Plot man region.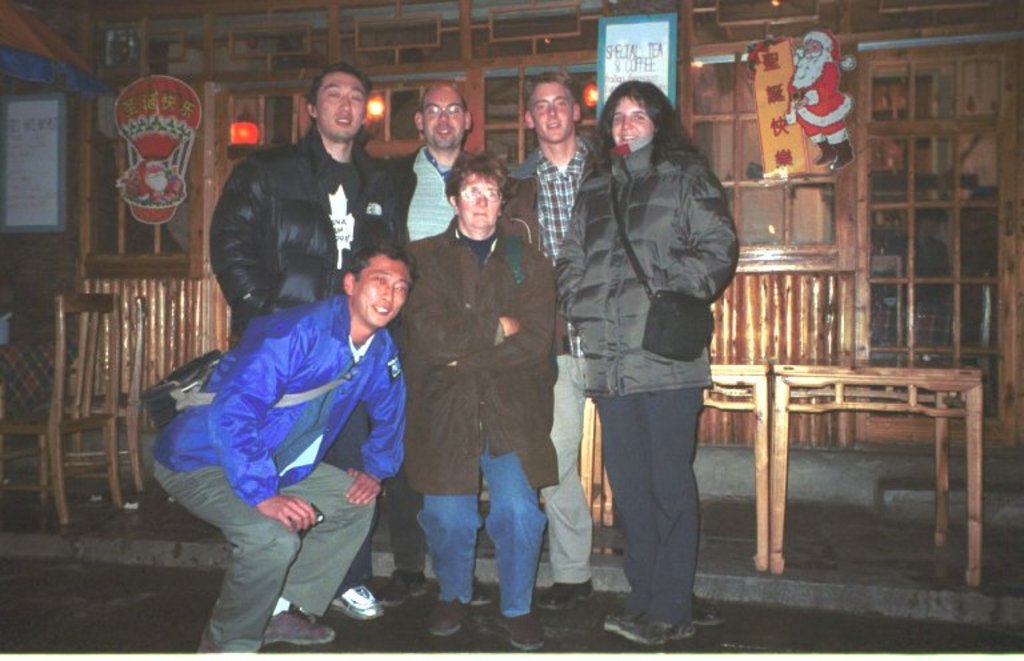
Plotted at locate(488, 75, 731, 618).
